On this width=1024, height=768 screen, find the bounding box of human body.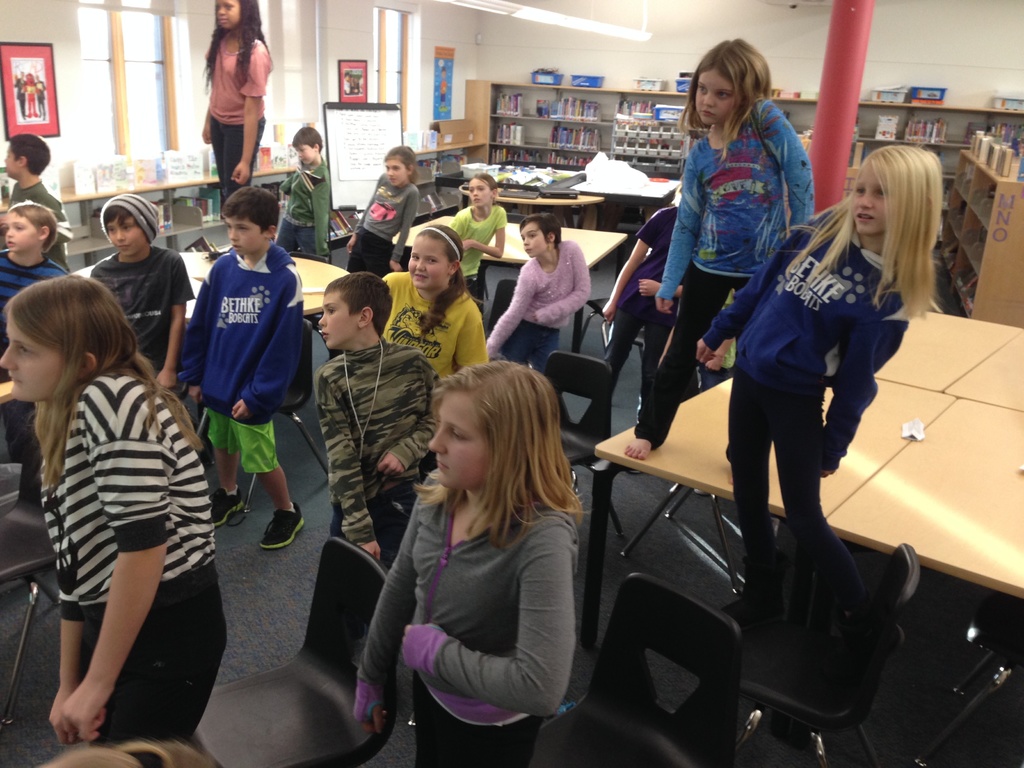
Bounding box: bbox=(449, 204, 508, 306).
